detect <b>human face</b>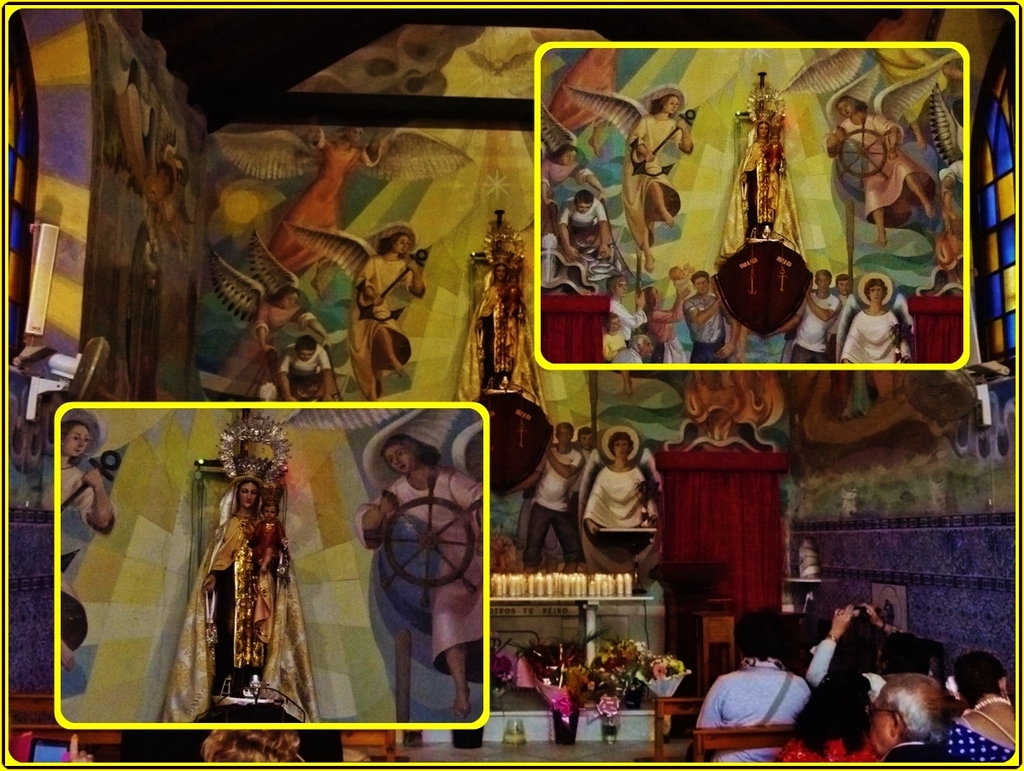
select_region(840, 101, 856, 117)
